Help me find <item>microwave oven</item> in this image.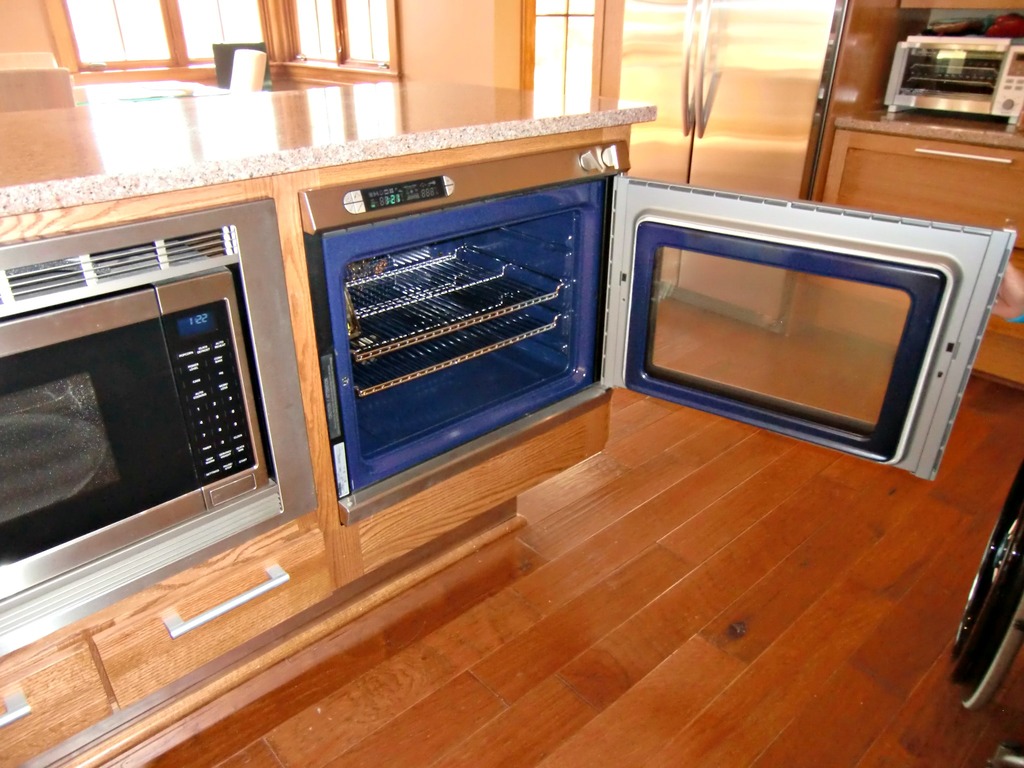
Found it: (left=884, top=35, right=1023, bottom=124).
